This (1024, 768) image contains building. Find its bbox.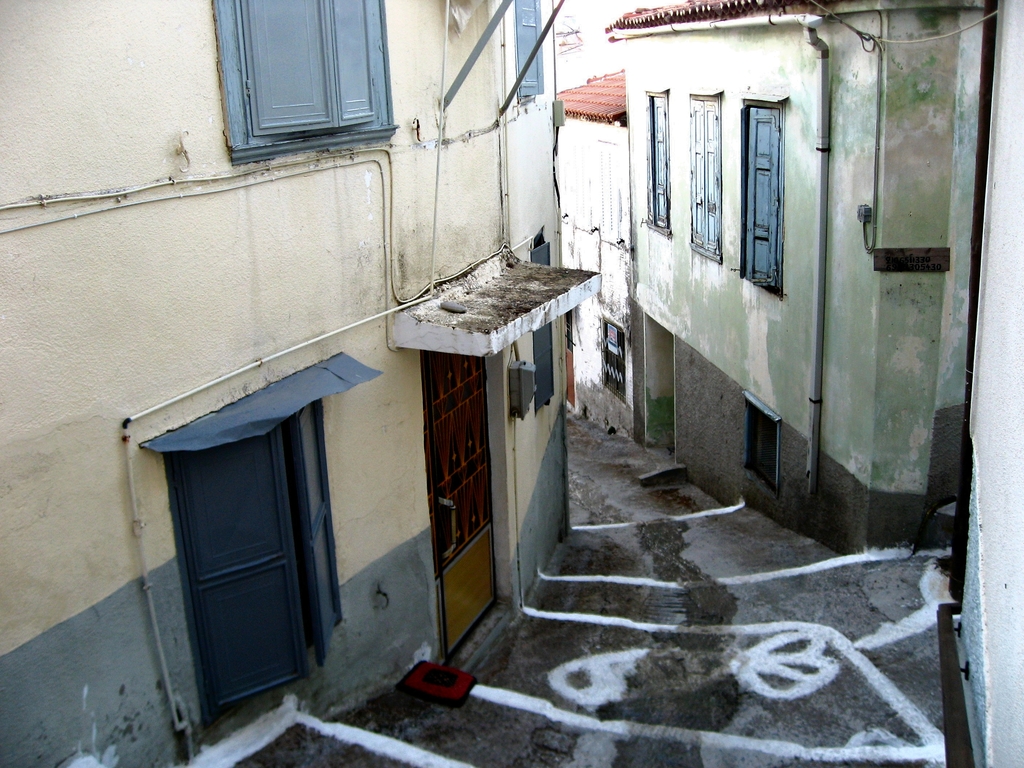
bbox(0, 0, 598, 767).
